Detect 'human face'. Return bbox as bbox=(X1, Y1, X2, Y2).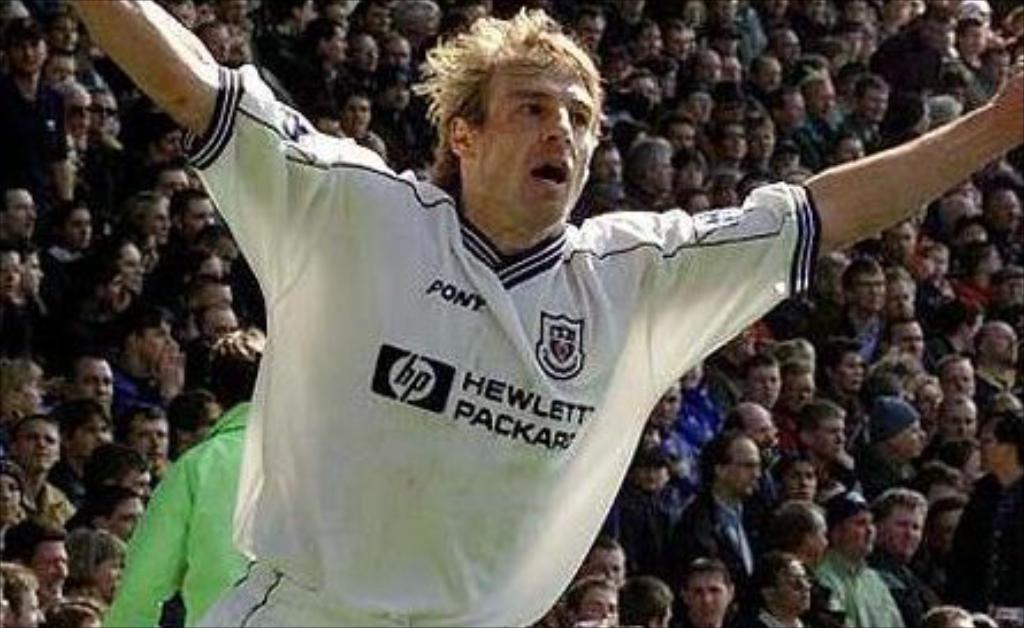
bbox=(946, 398, 978, 435).
